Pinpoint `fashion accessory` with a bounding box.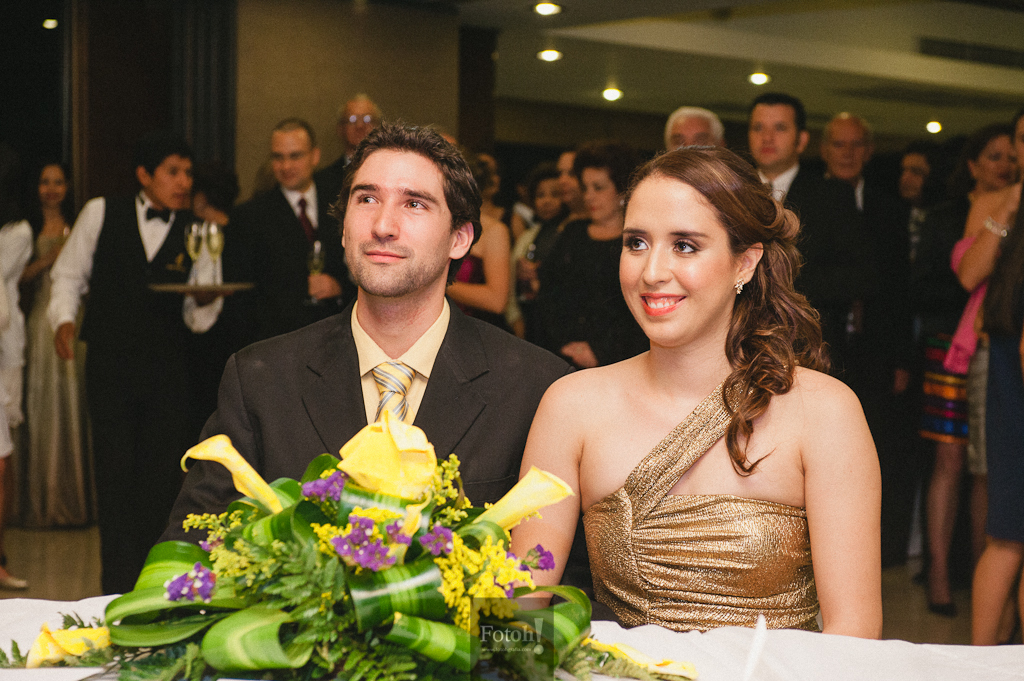
<box>941,233,988,373</box>.
